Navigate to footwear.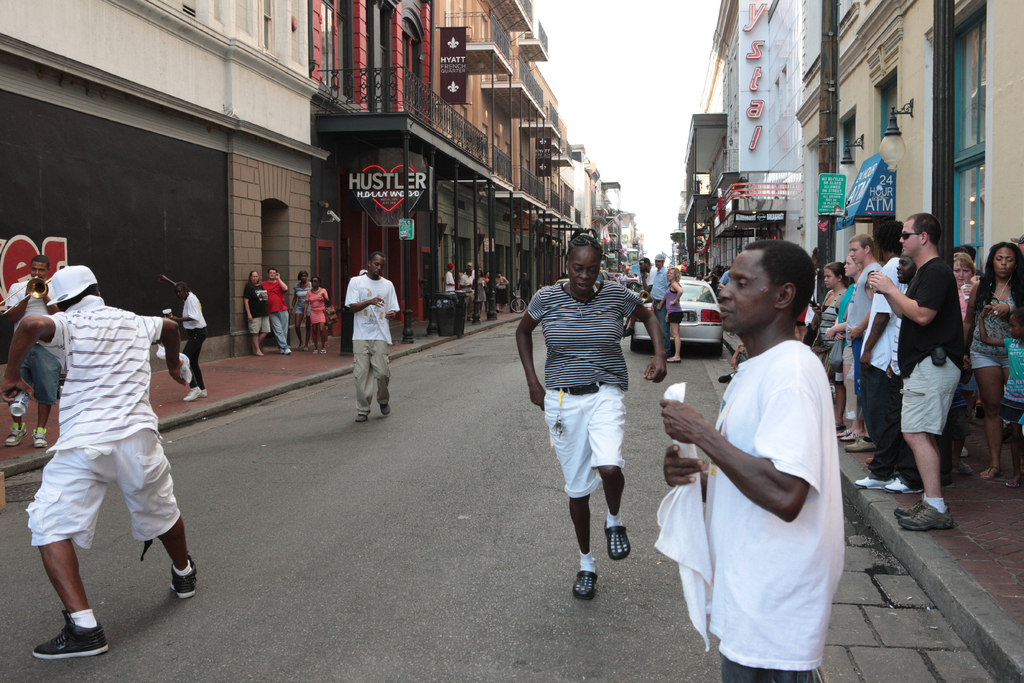
Navigation target: [left=30, top=613, right=114, bottom=656].
